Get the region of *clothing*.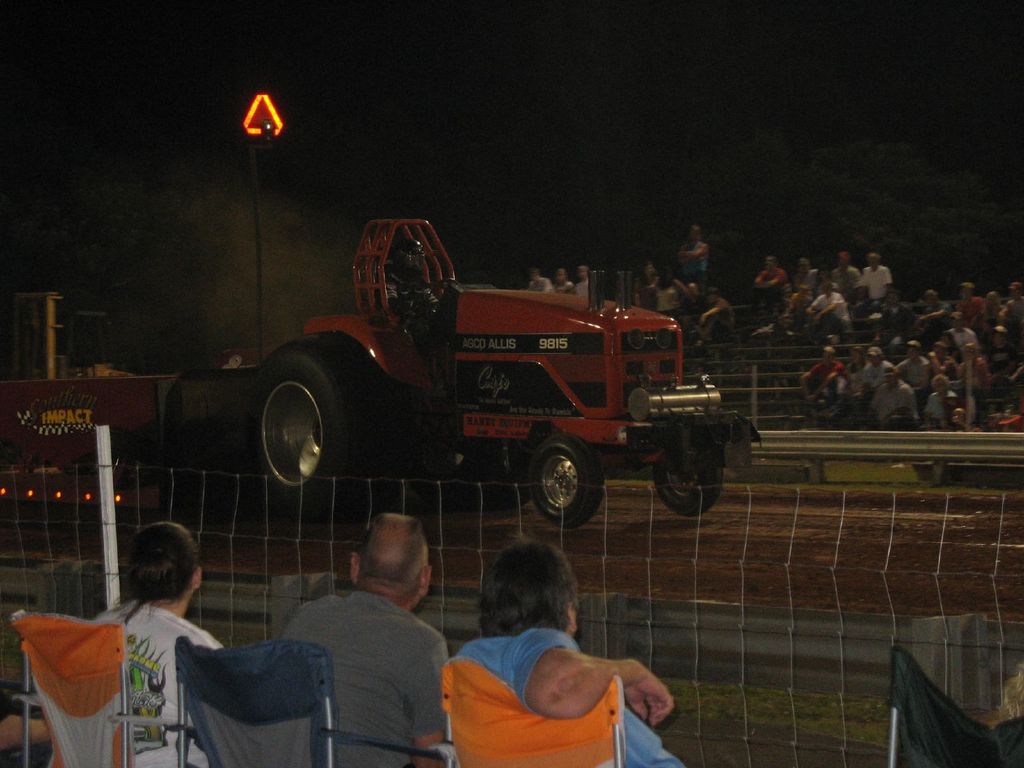
635, 274, 659, 312.
